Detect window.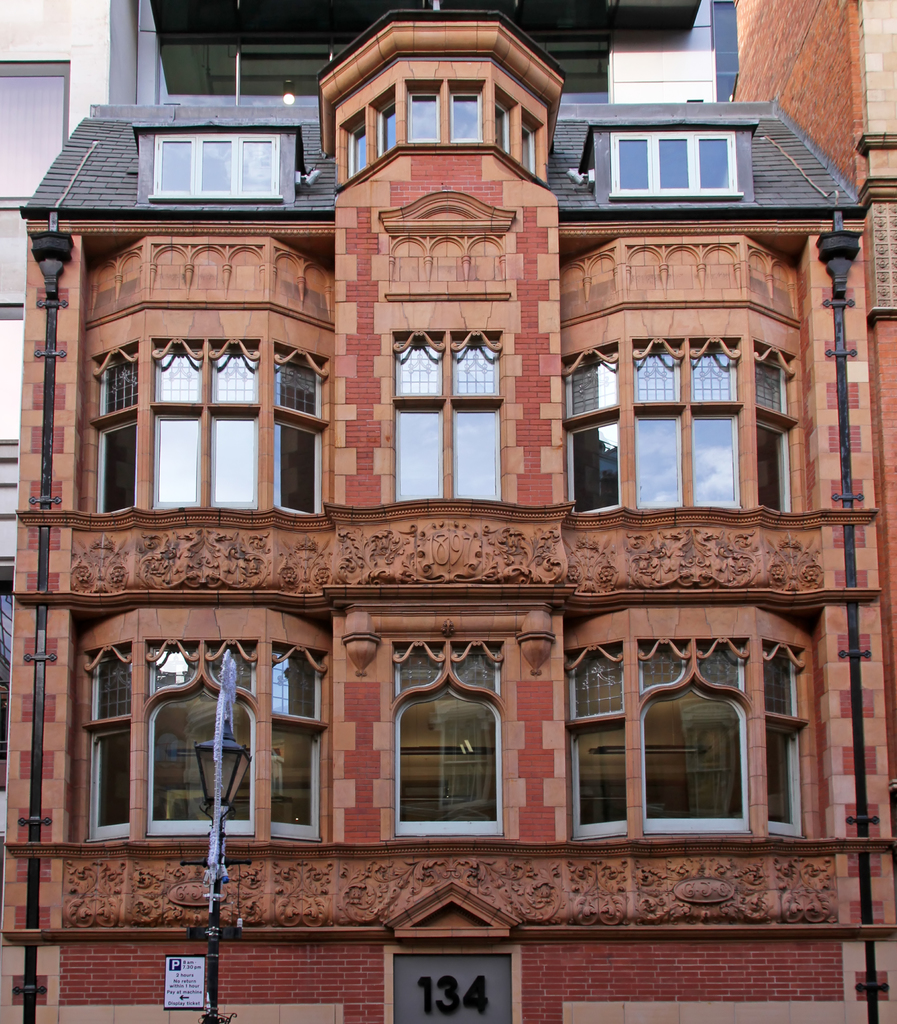
Detected at locate(455, 410, 503, 499).
